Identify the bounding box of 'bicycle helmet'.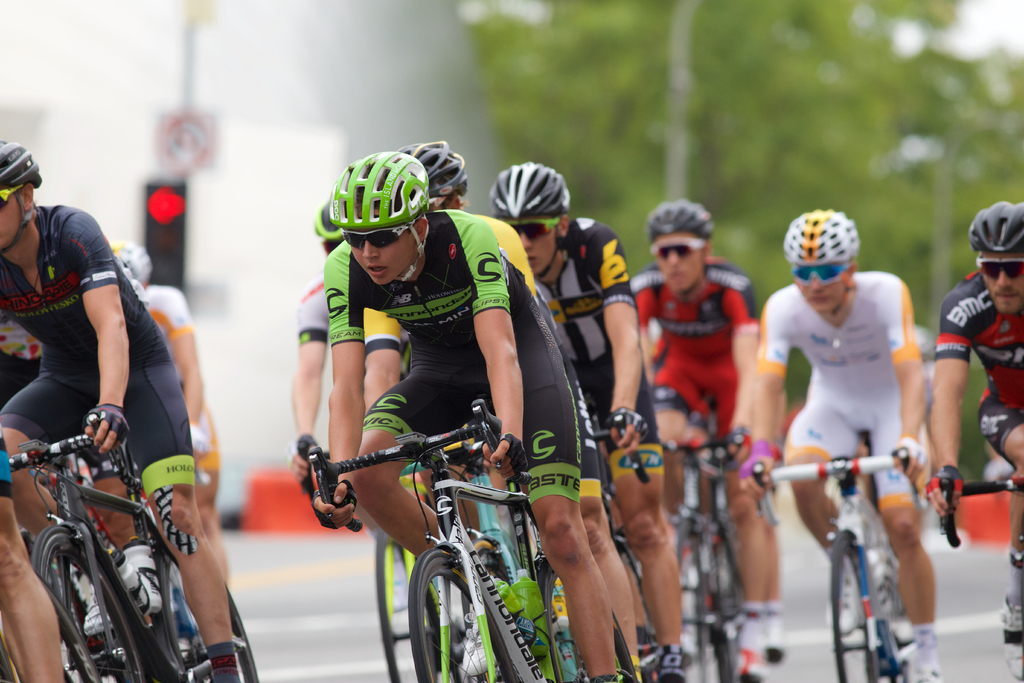
495:163:572:215.
